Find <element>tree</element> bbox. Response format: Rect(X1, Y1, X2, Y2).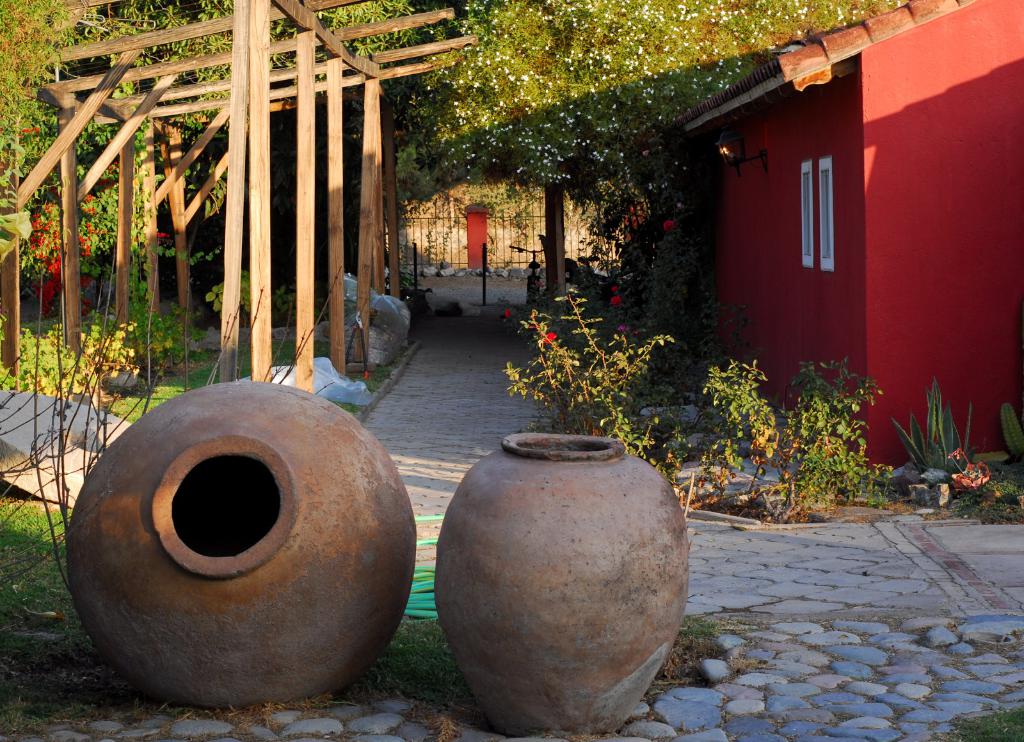
Rect(395, 0, 868, 305).
